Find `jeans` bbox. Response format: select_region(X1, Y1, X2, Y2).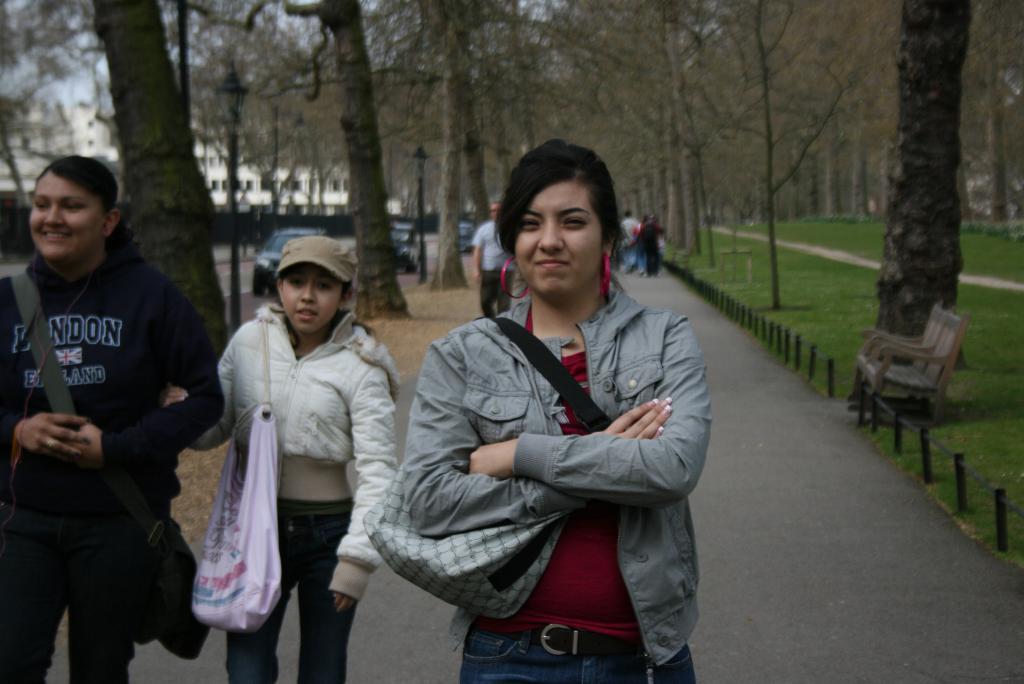
select_region(457, 631, 694, 683).
